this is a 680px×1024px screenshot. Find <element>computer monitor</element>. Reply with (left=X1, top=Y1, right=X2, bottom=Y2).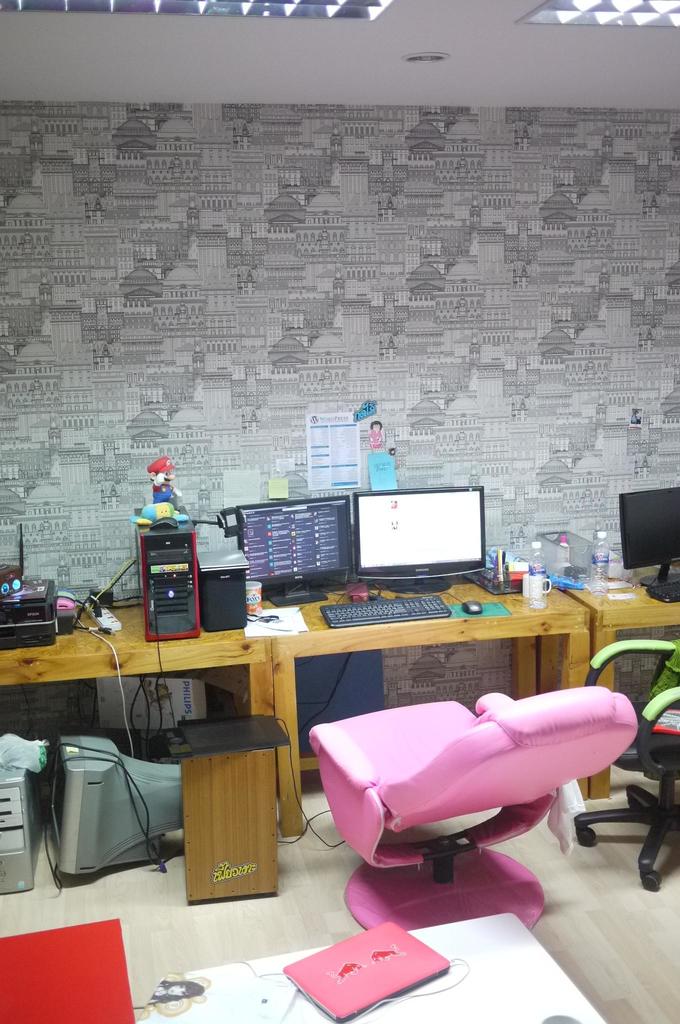
(left=49, top=721, right=182, bottom=882).
